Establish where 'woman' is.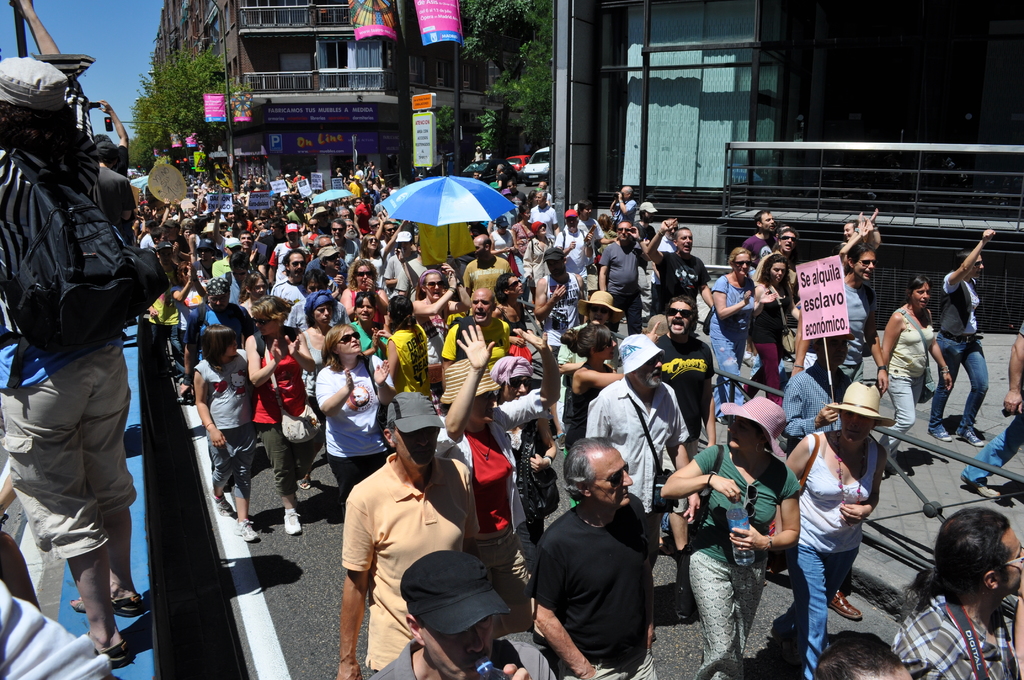
Established at bbox=[436, 324, 559, 633].
